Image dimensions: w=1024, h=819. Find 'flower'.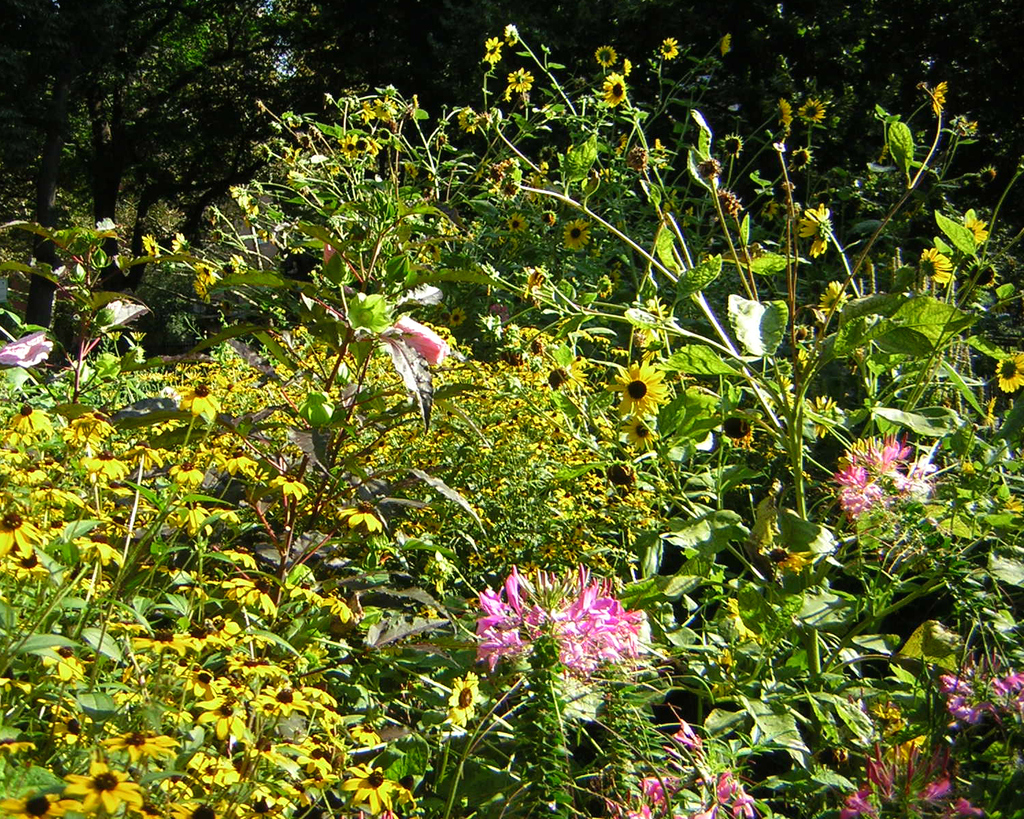
695:161:723:182.
